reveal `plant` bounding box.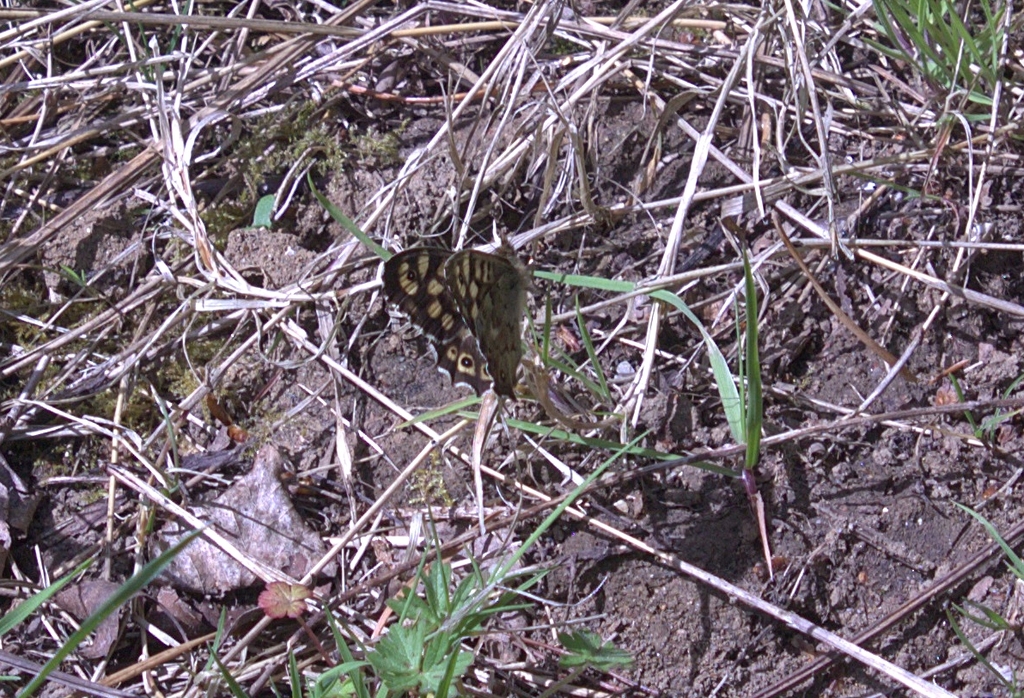
Revealed: crop(302, 169, 396, 262).
